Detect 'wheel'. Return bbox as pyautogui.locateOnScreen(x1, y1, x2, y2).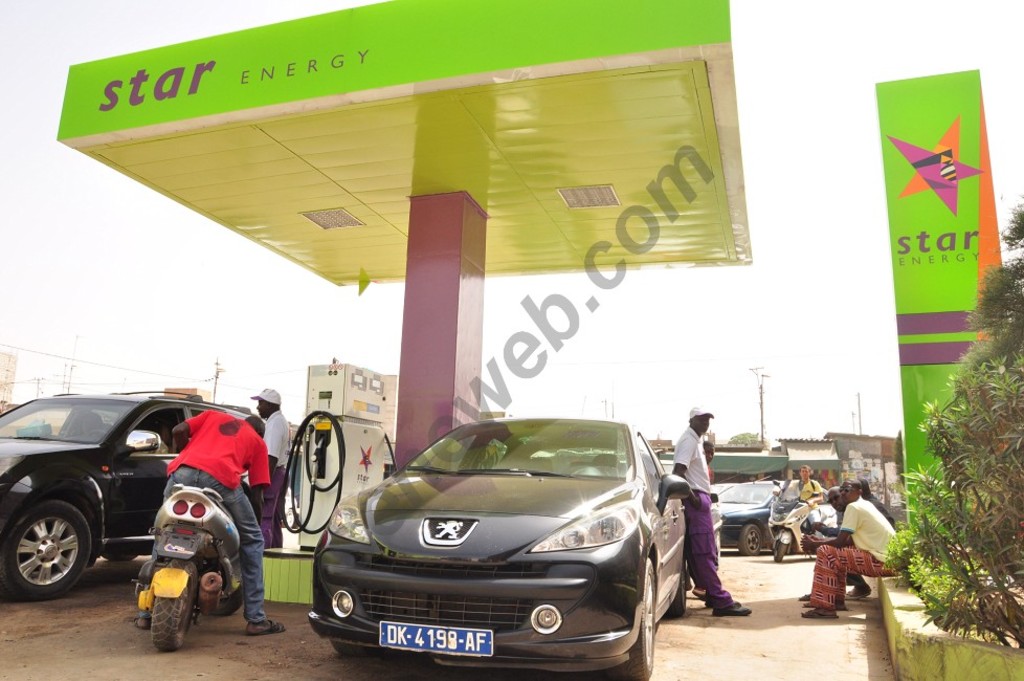
pyautogui.locateOnScreen(738, 525, 761, 555).
